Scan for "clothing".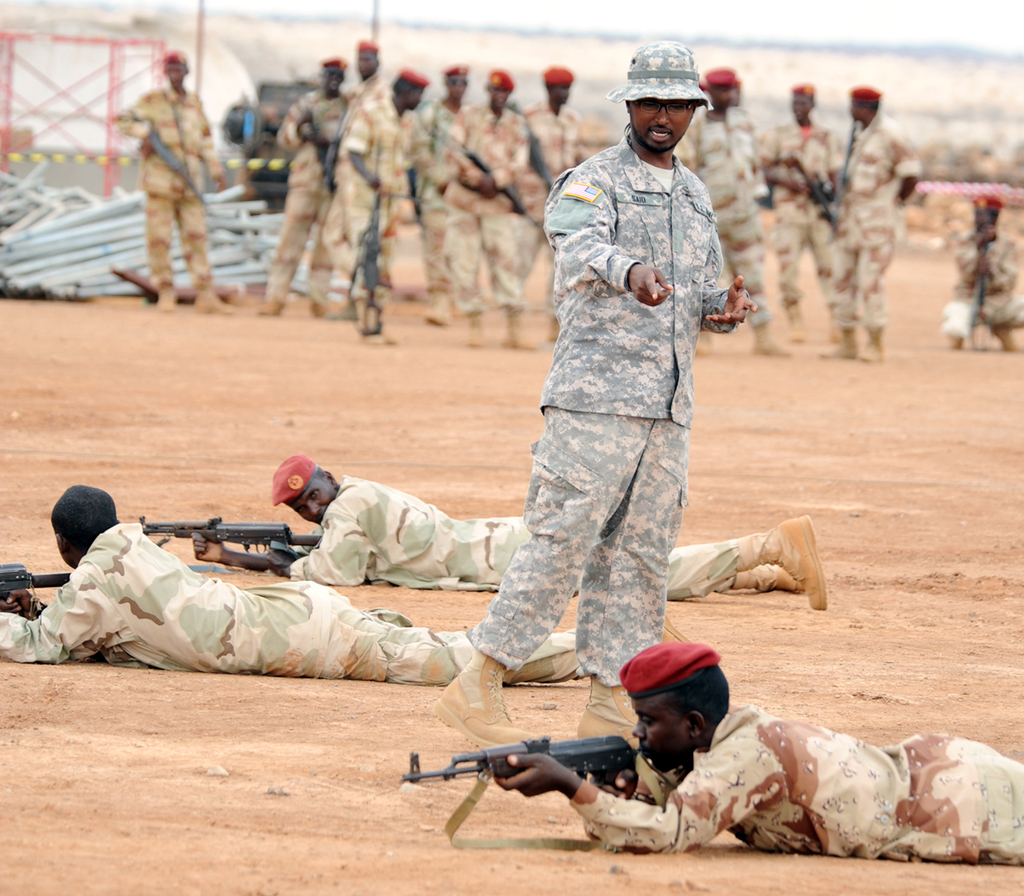
Scan result: <box>837,114,920,332</box>.
